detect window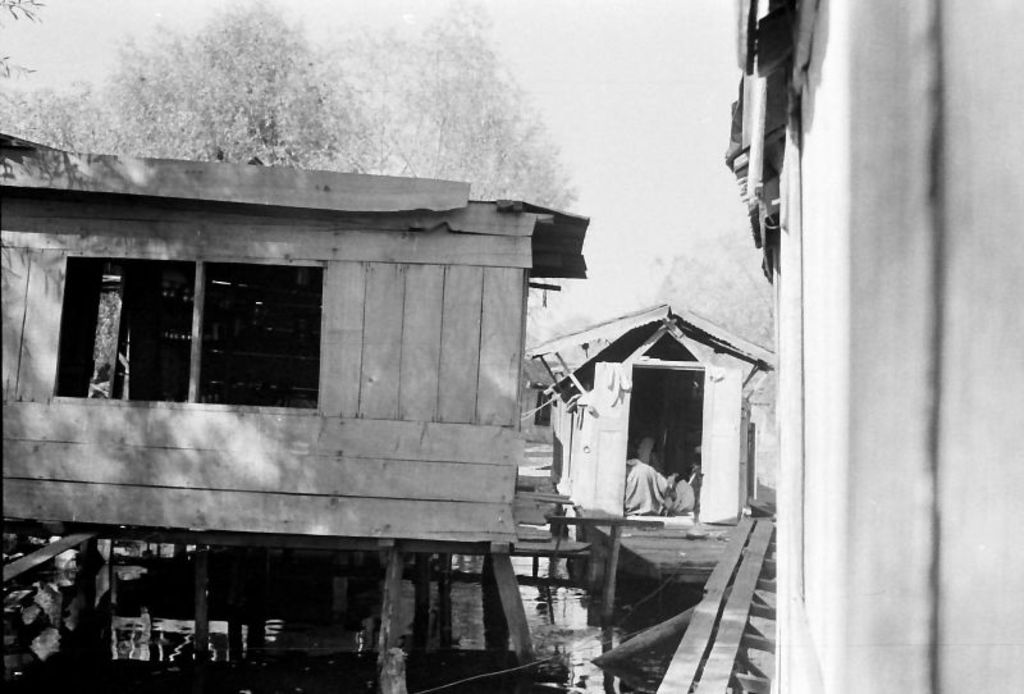
l=51, t=259, r=324, b=408
